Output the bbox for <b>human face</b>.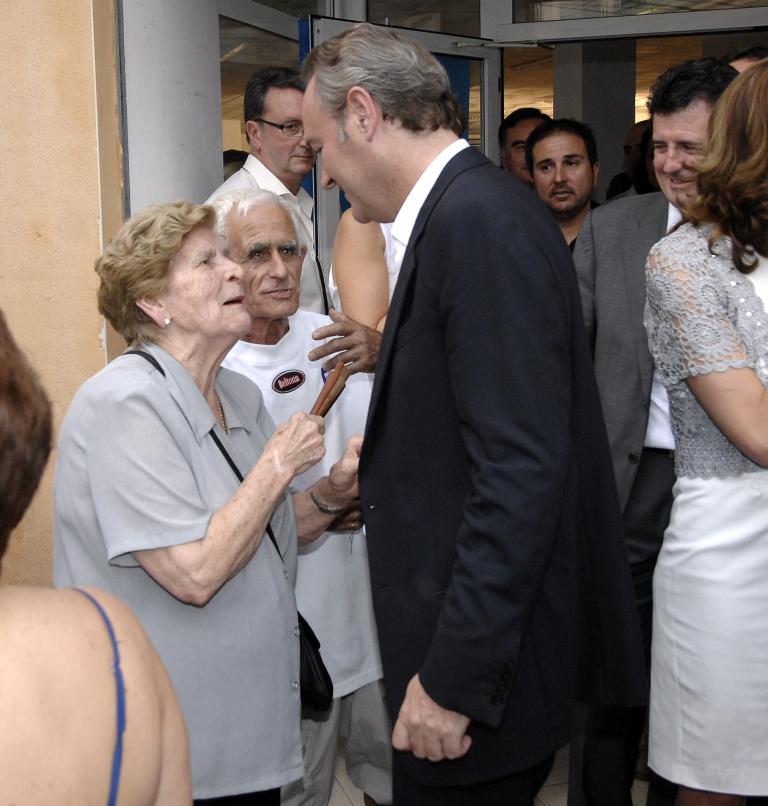
[260, 88, 318, 178].
